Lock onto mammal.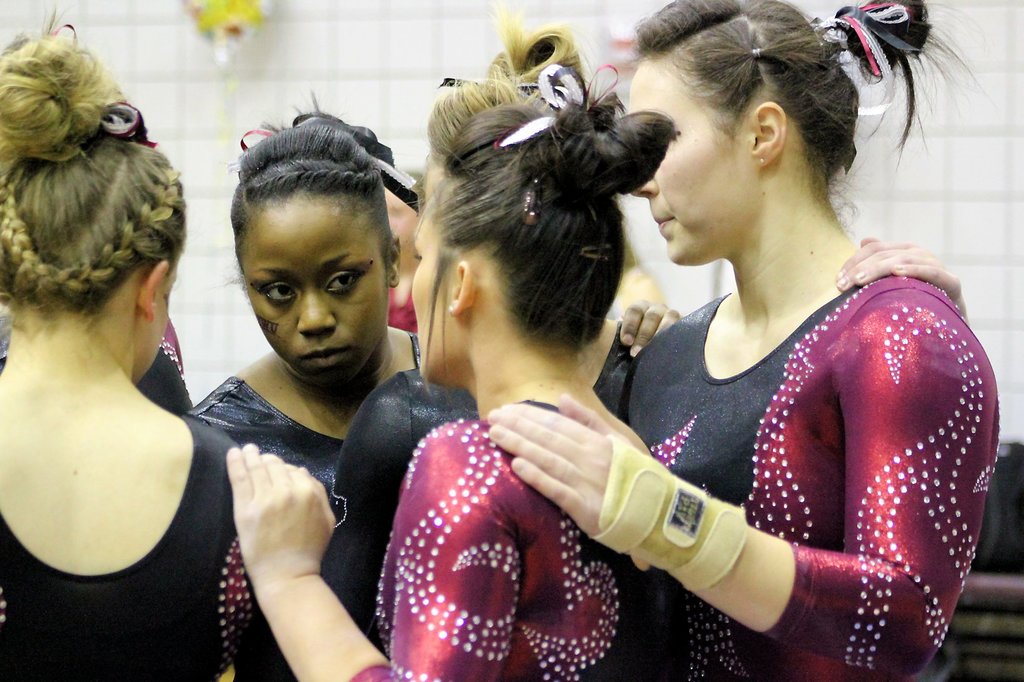
Locked: [280, 305, 645, 681].
